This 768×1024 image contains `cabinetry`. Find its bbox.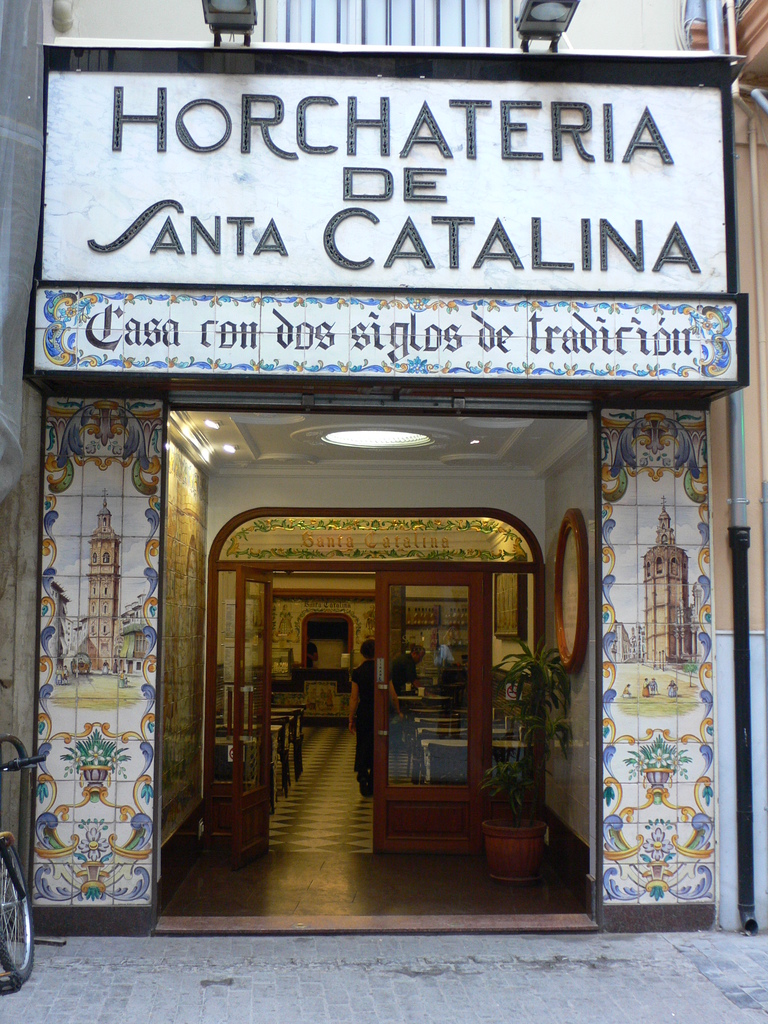
detection(244, 669, 363, 727).
